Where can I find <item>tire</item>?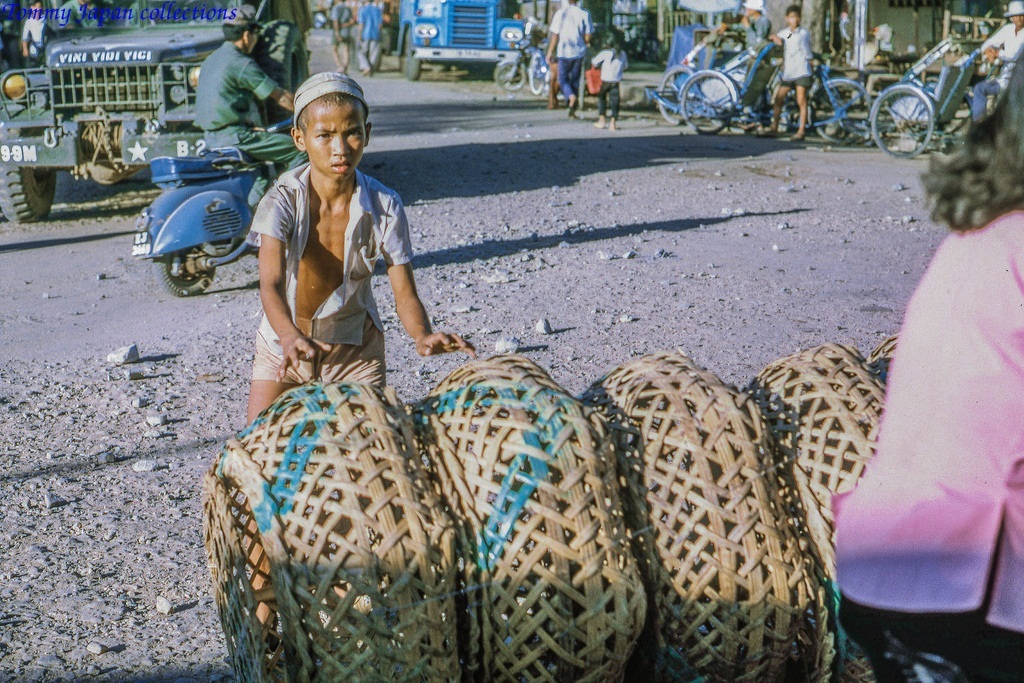
You can find it at {"x1": 868, "y1": 83, "x2": 939, "y2": 159}.
